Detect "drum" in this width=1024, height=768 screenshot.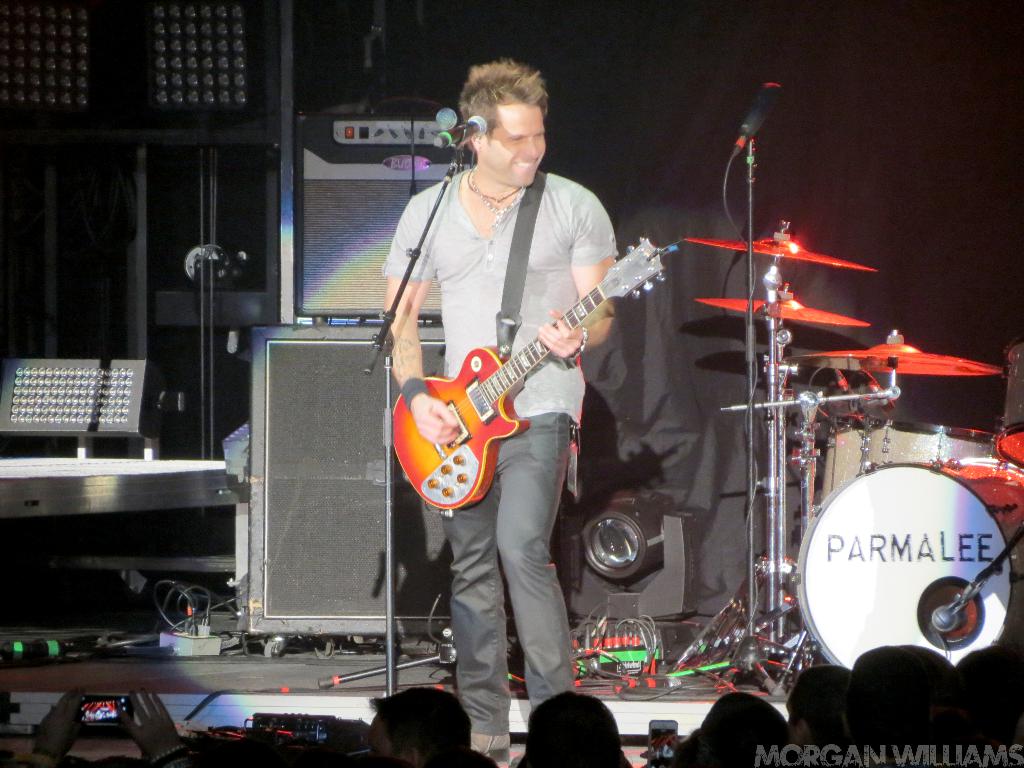
Detection: 1002/336/1023/470.
